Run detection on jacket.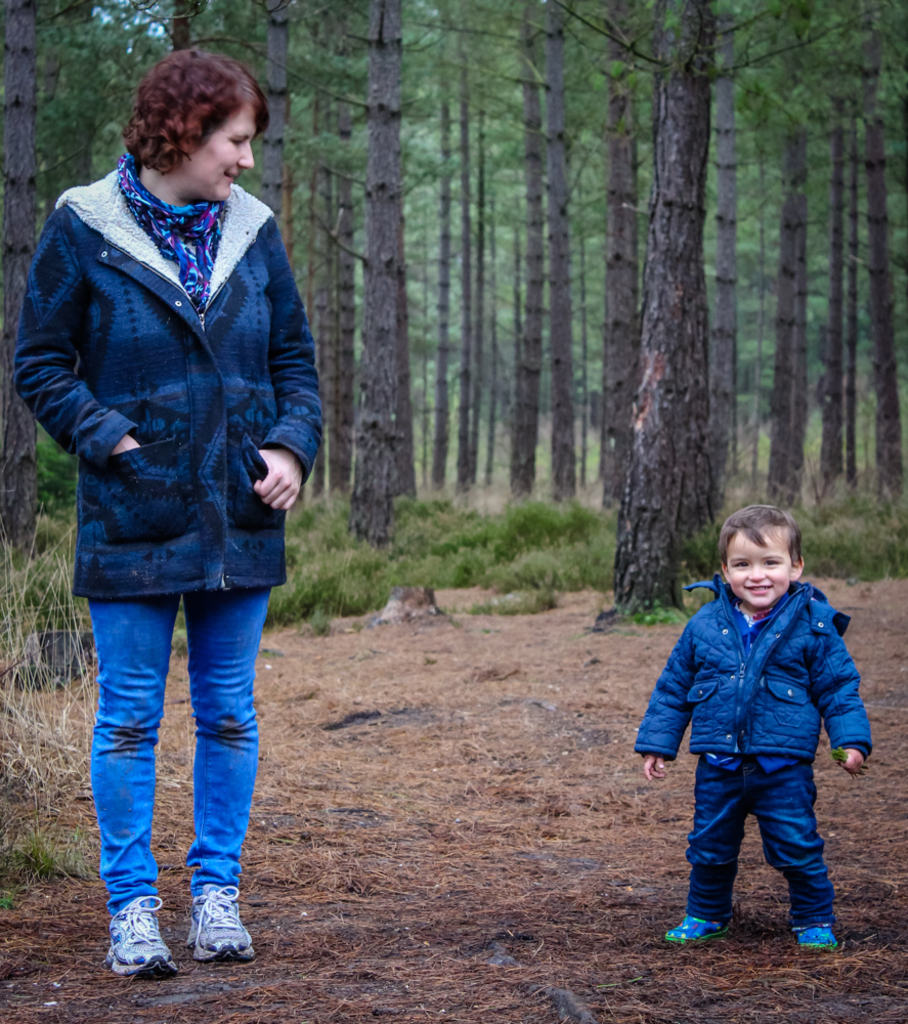
Result: locate(628, 573, 884, 769).
